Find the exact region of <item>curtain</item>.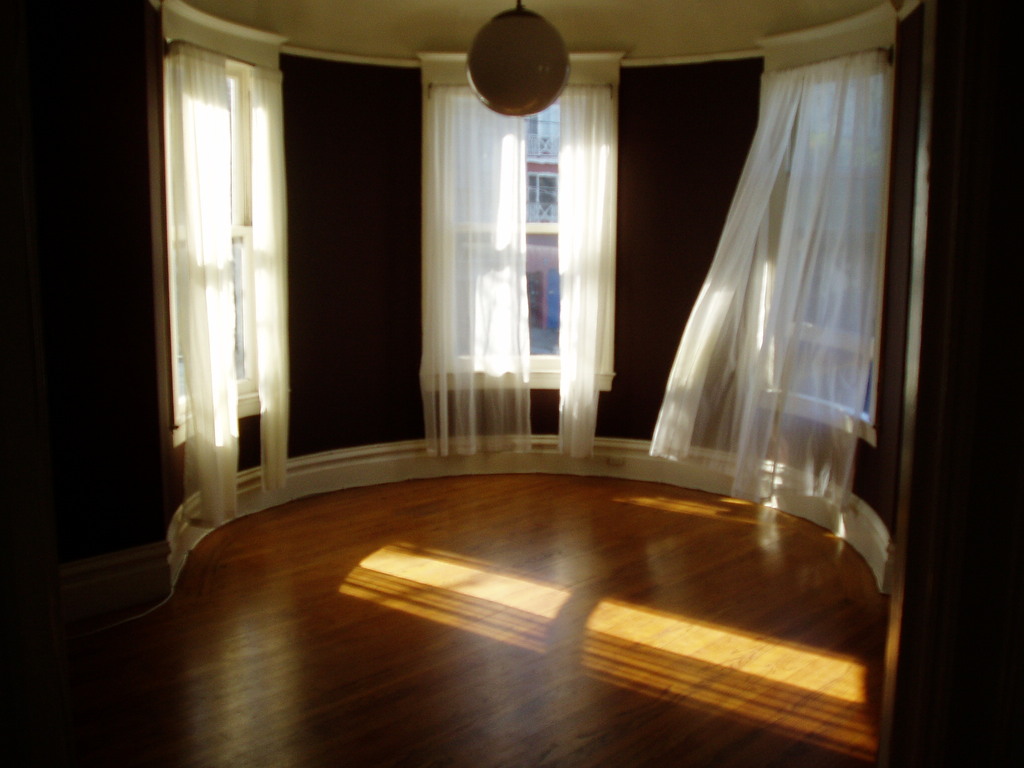
Exact region: detection(166, 40, 231, 529).
